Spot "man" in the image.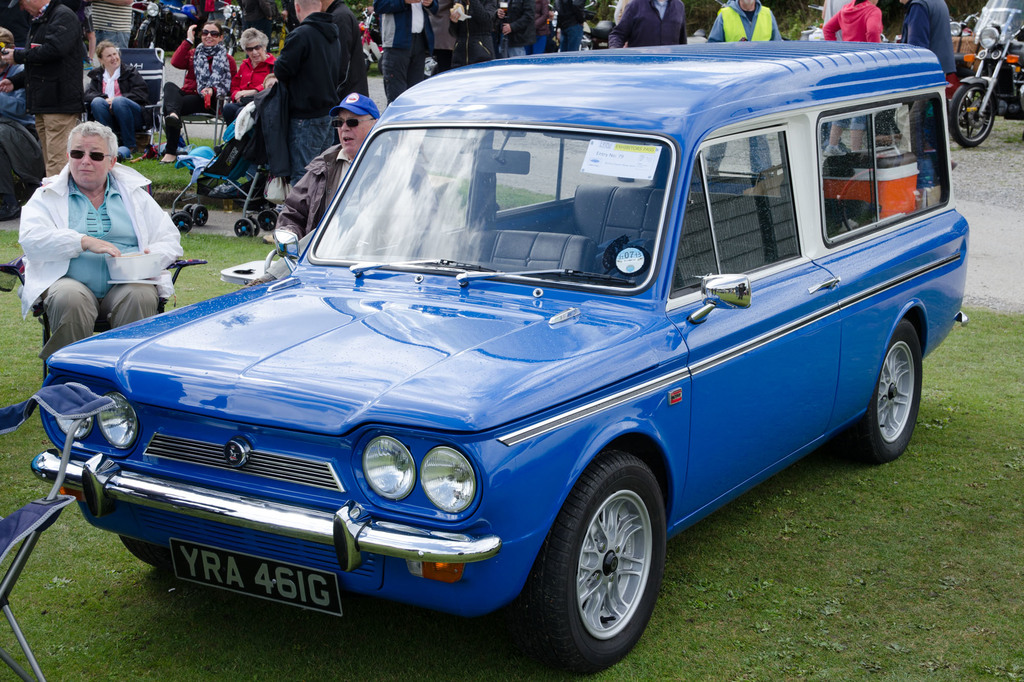
"man" found at <box>0,28,39,141</box>.
